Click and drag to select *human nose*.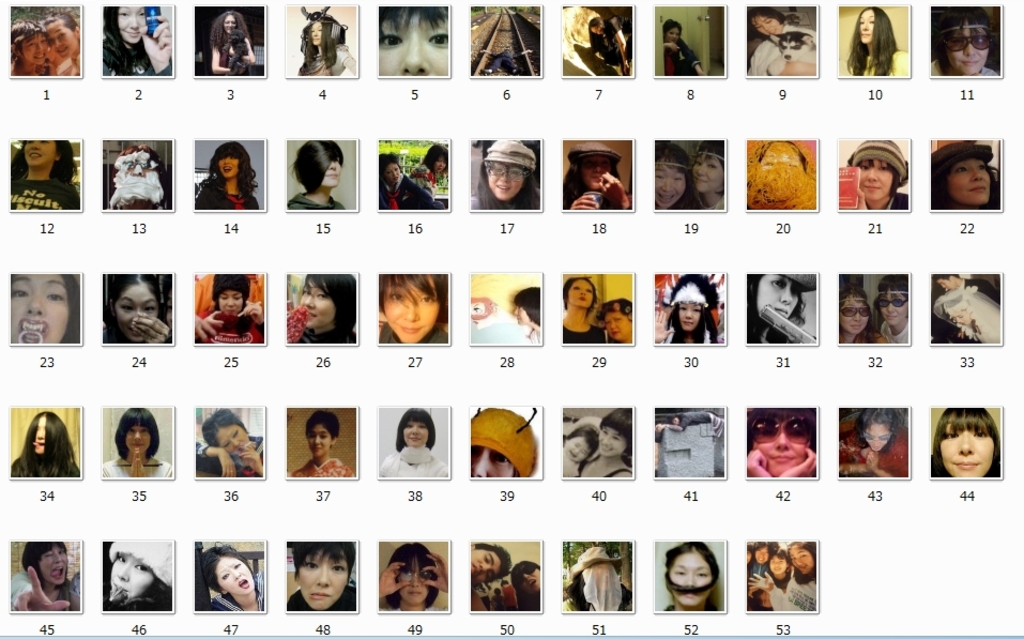
Selection: x1=780, y1=288, x2=793, y2=306.
